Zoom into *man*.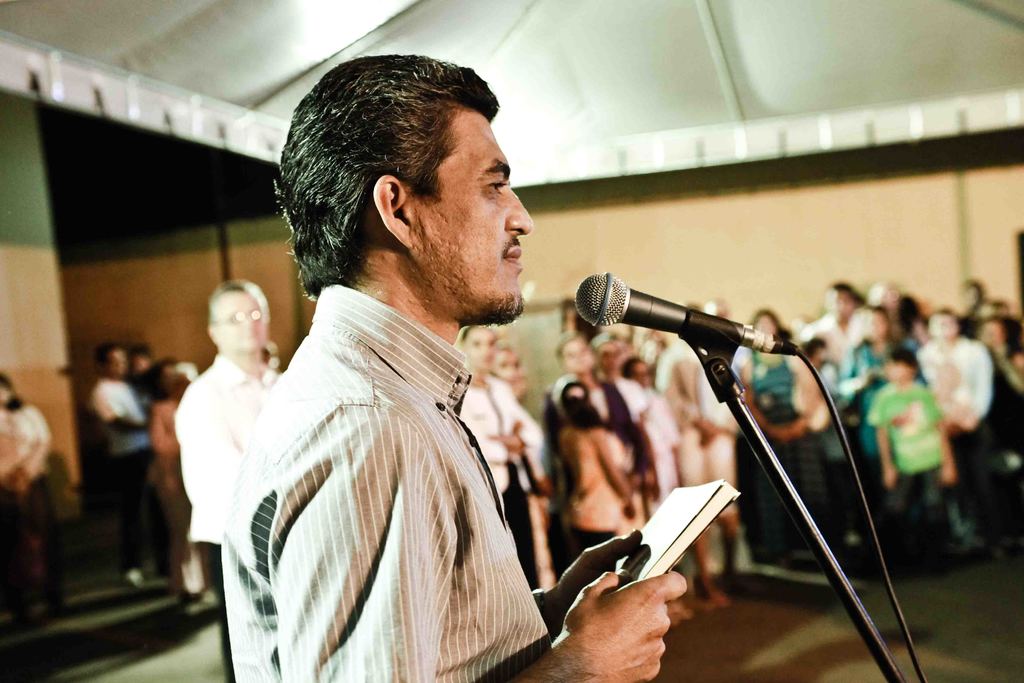
Zoom target: select_region(201, 65, 625, 667).
